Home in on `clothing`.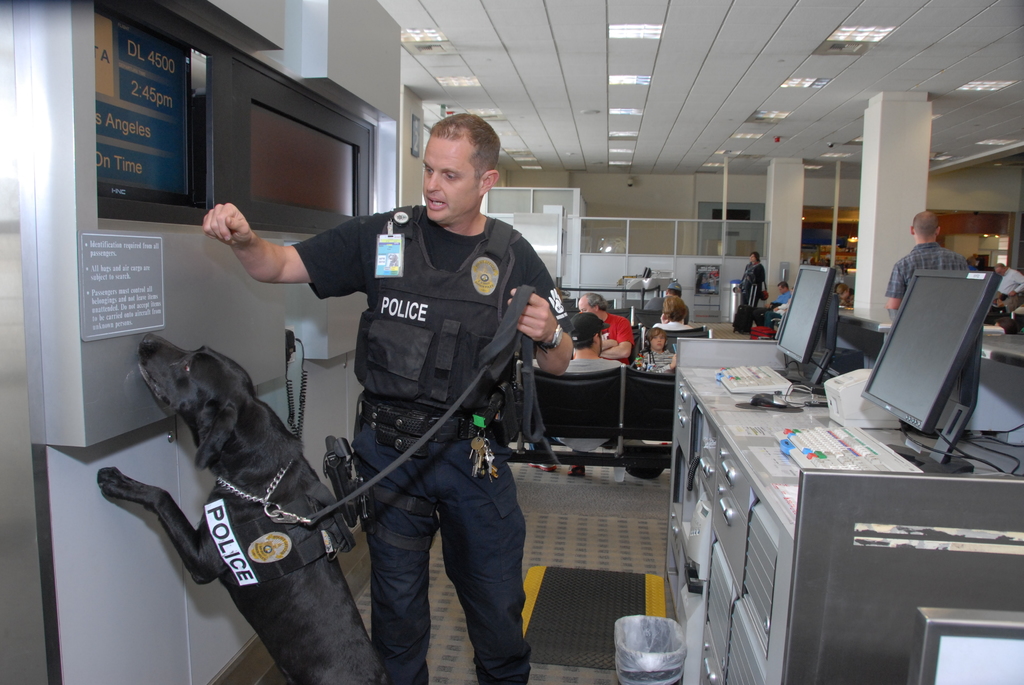
Homed in at {"left": 644, "top": 295, "right": 692, "bottom": 315}.
